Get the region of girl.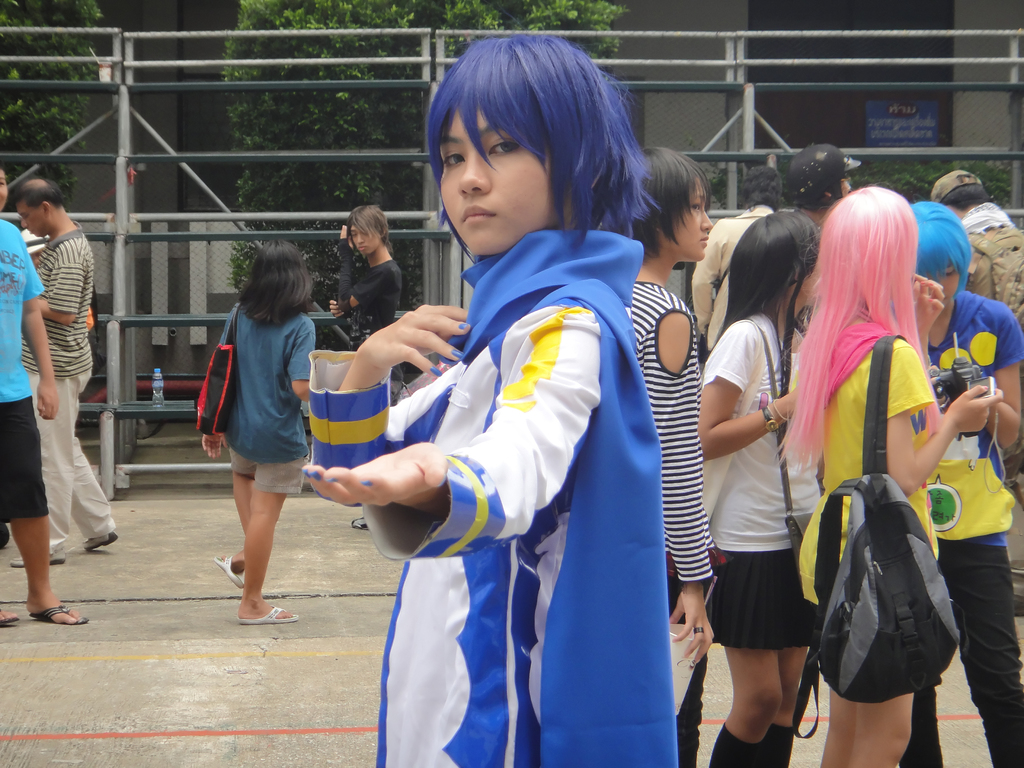
bbox(294, 42, 680, 767).
